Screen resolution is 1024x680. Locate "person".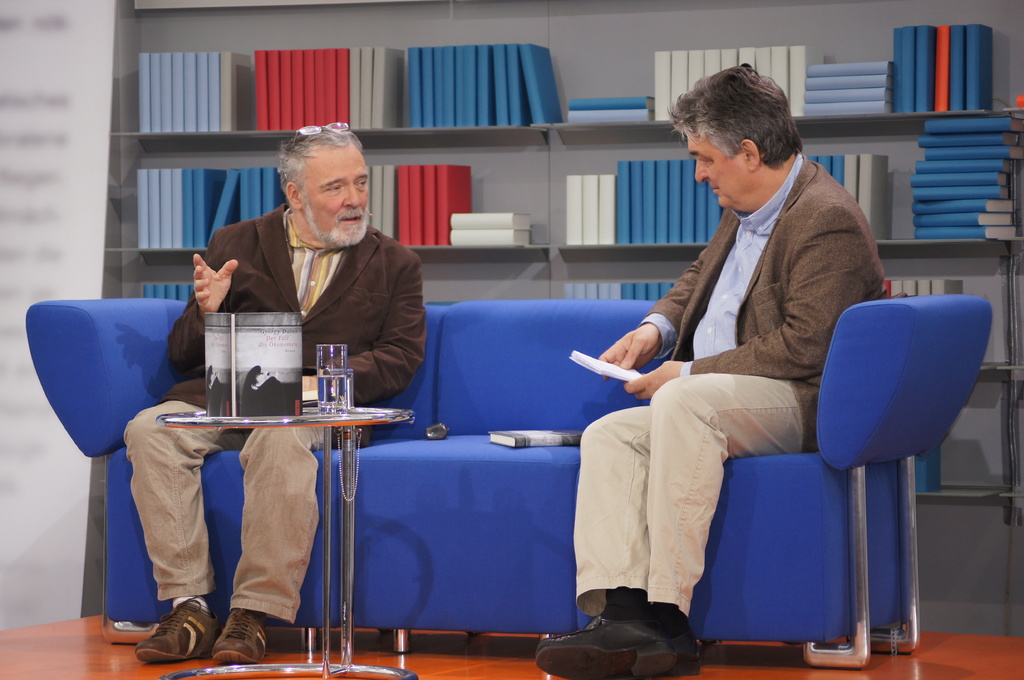
bbox=(120, 125, 428, 661).
